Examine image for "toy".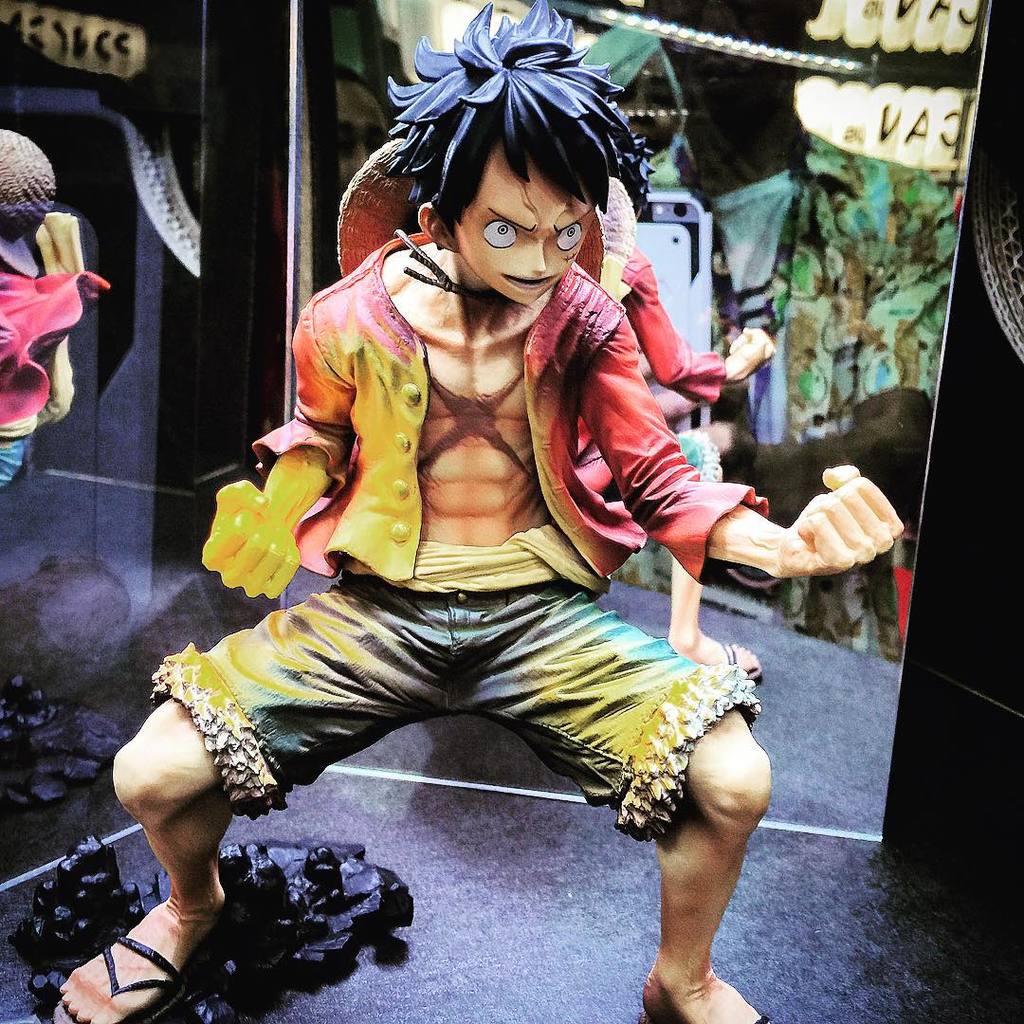
Examination result: (left=47, top=0, right=904, bottom=1023).
